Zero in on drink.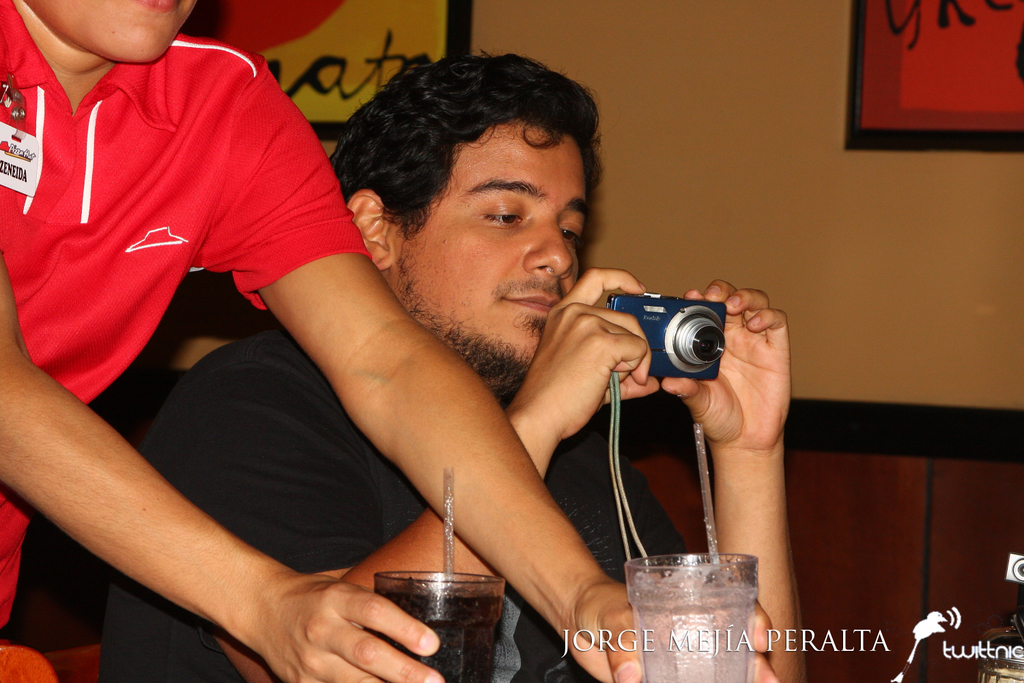
Zeroed in: 634:590:756:682.
